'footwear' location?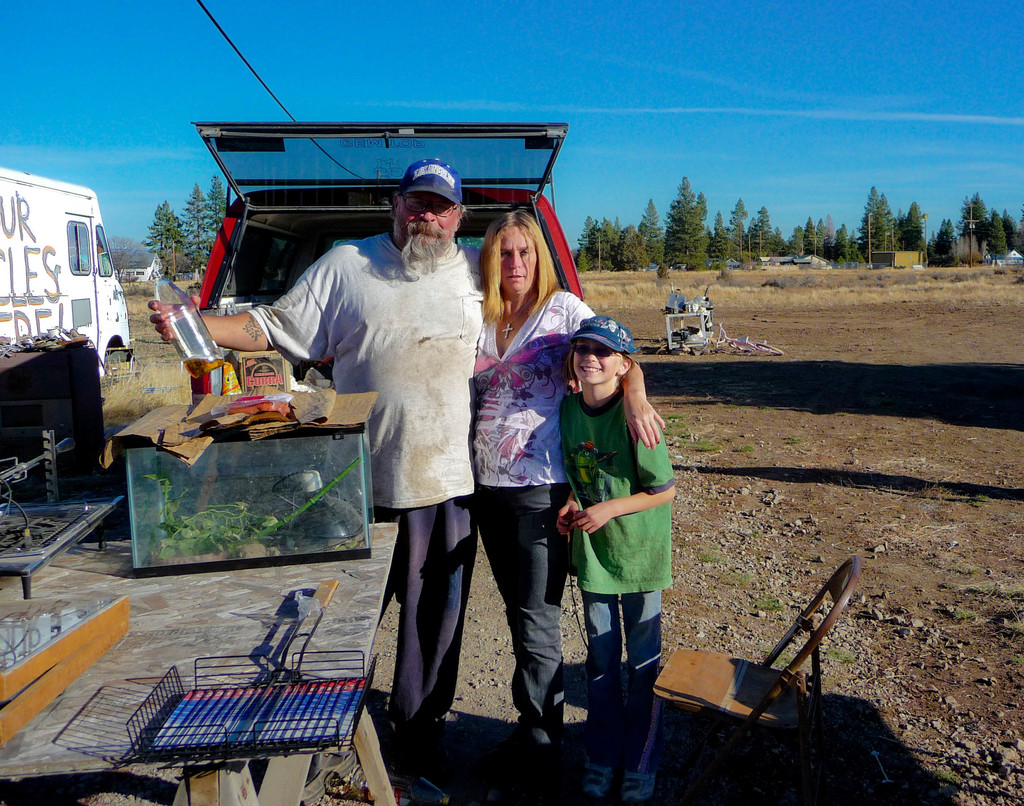
select_region(520, 730, 547, 761)
